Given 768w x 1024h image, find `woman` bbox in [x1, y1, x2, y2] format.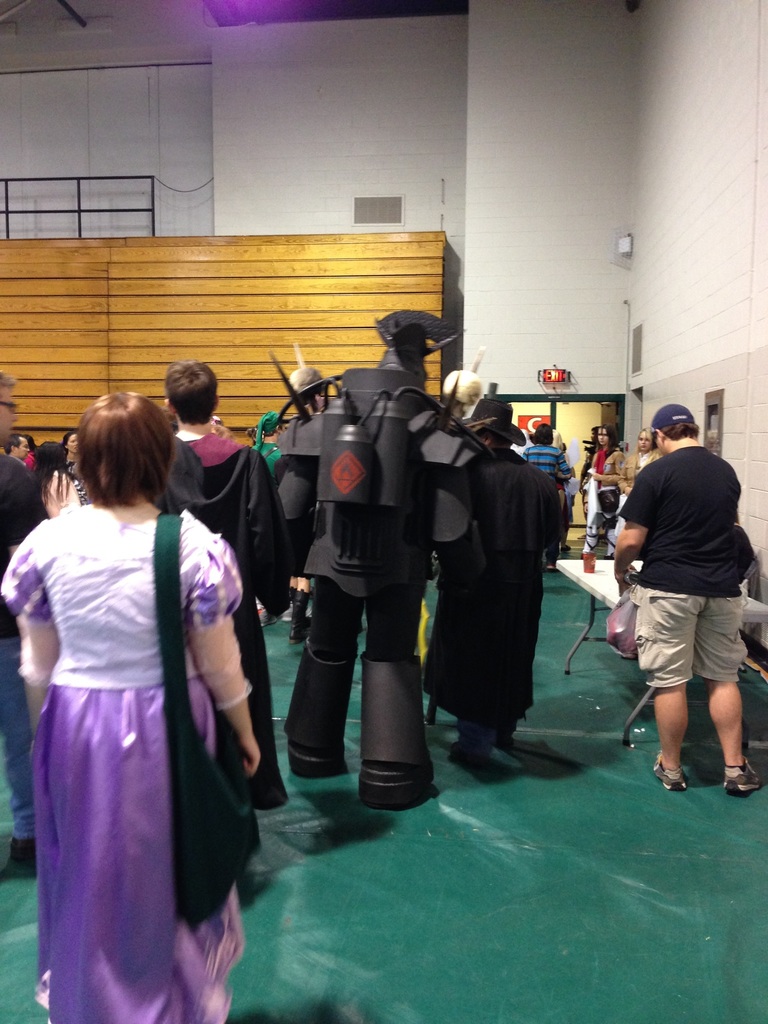
[583, 420, 623, 550].
